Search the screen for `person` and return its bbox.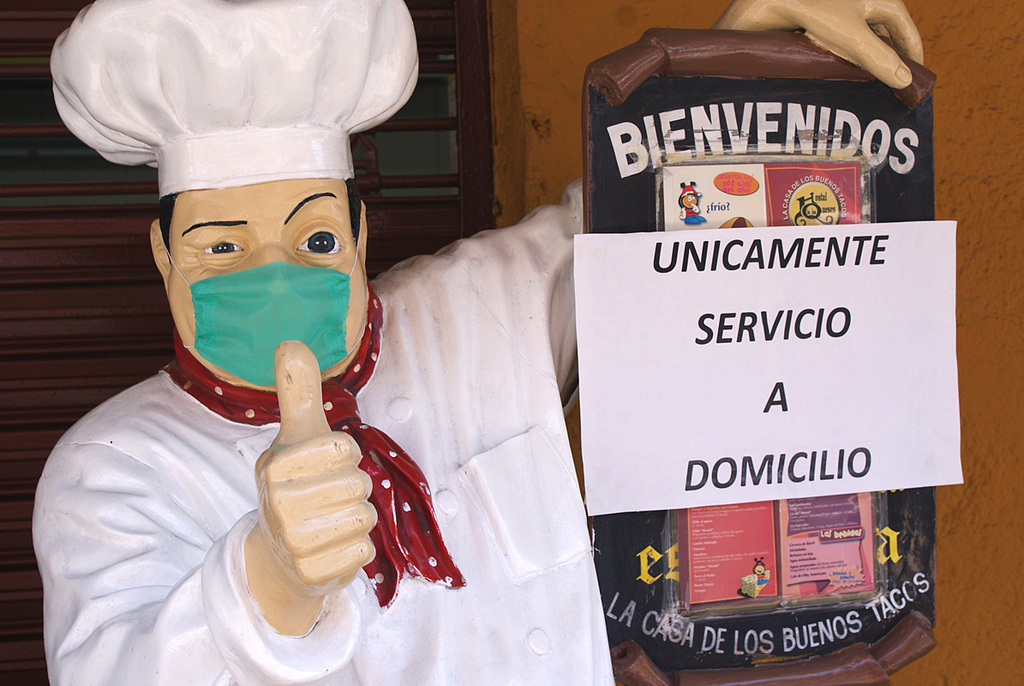
Found: crop(27, 0, 921, 679).
